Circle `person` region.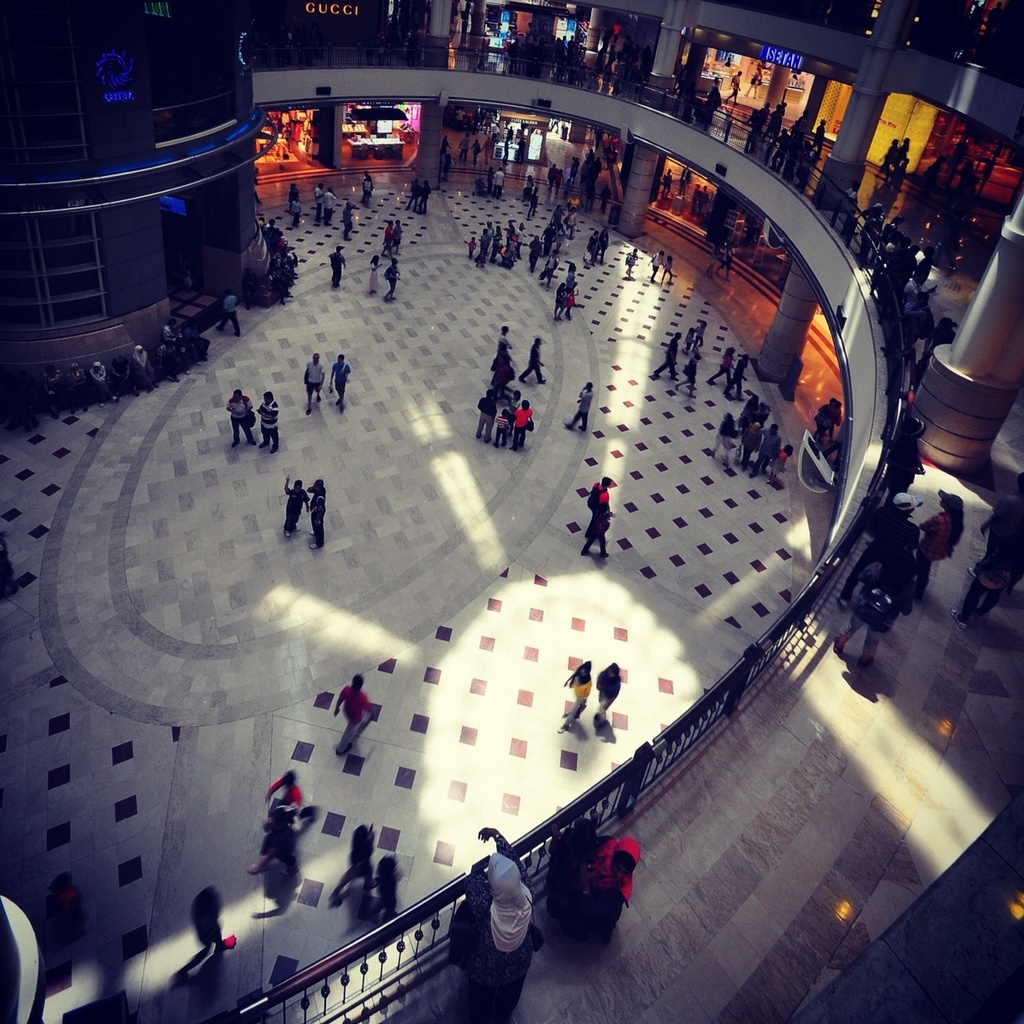
Region: box=[565, 289, 575, 315].
